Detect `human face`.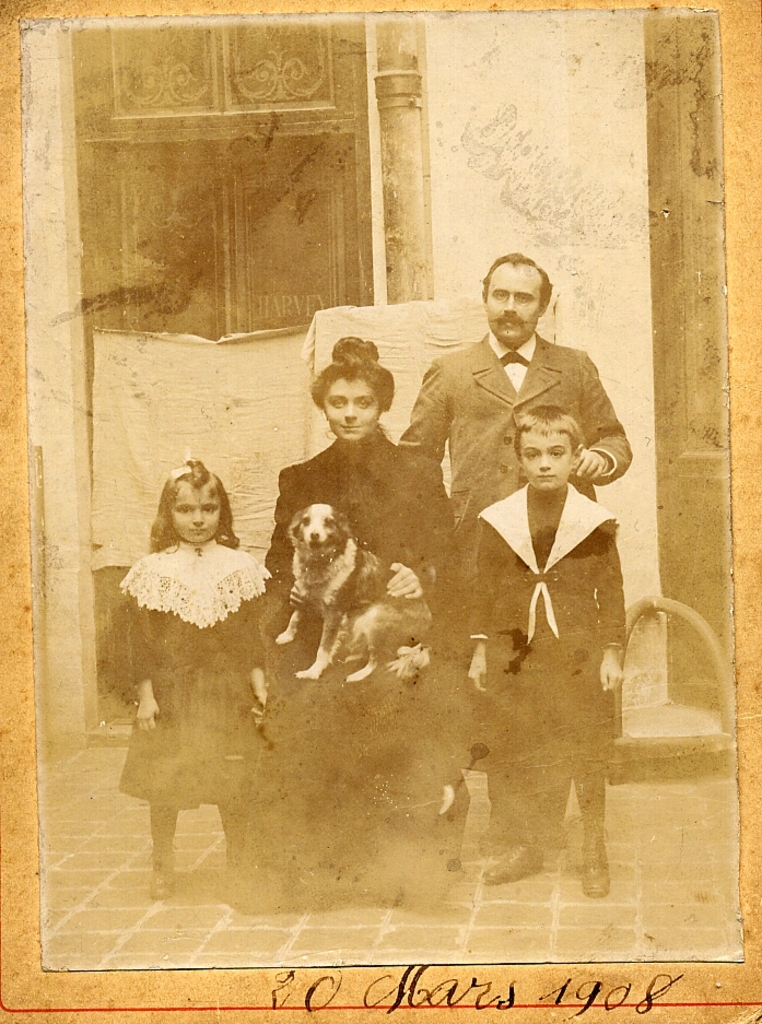
Detected at select_region(488, 261, 543, 336).
